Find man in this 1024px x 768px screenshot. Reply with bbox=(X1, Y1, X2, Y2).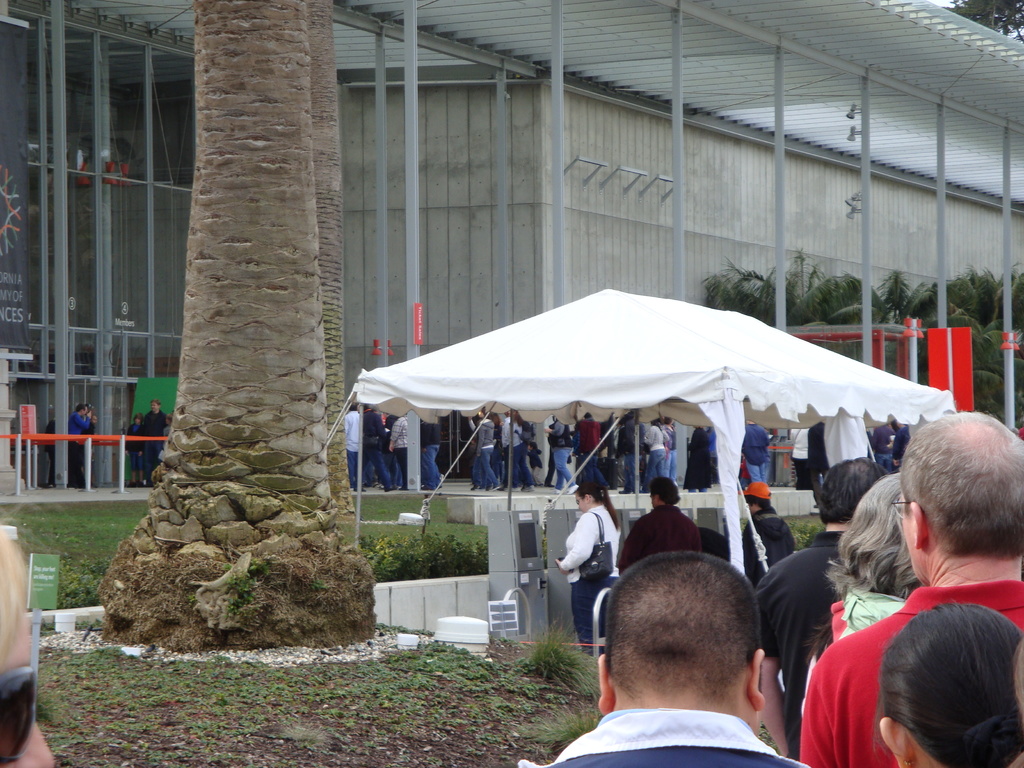
bbox=(614, 476, 702, 579).
